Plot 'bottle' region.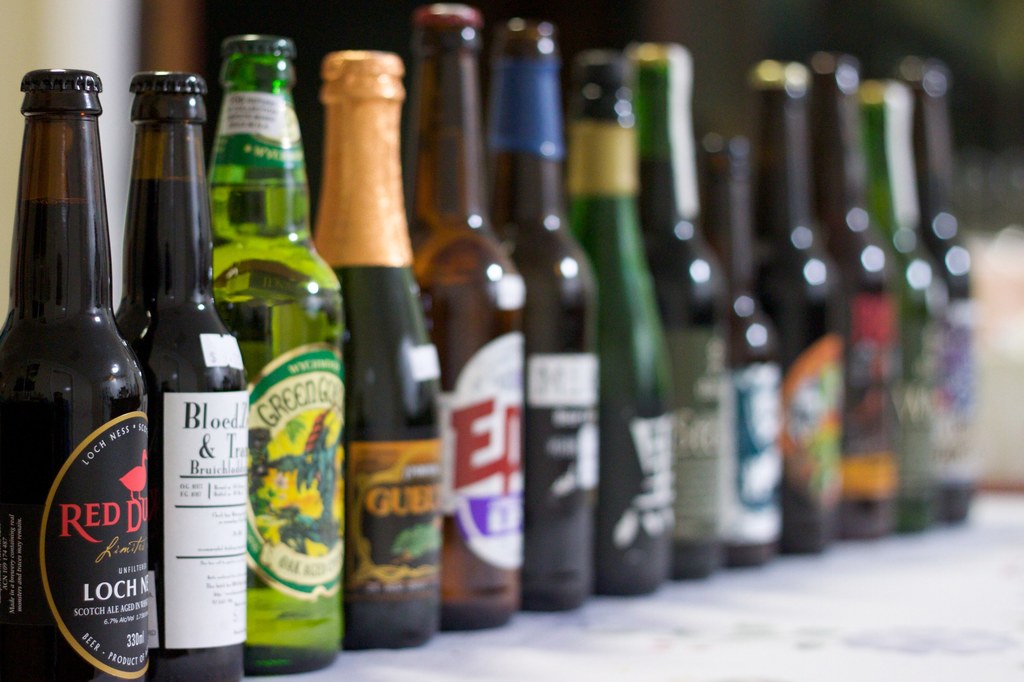
Plotted at bbox(679, 76, 779, 573).
